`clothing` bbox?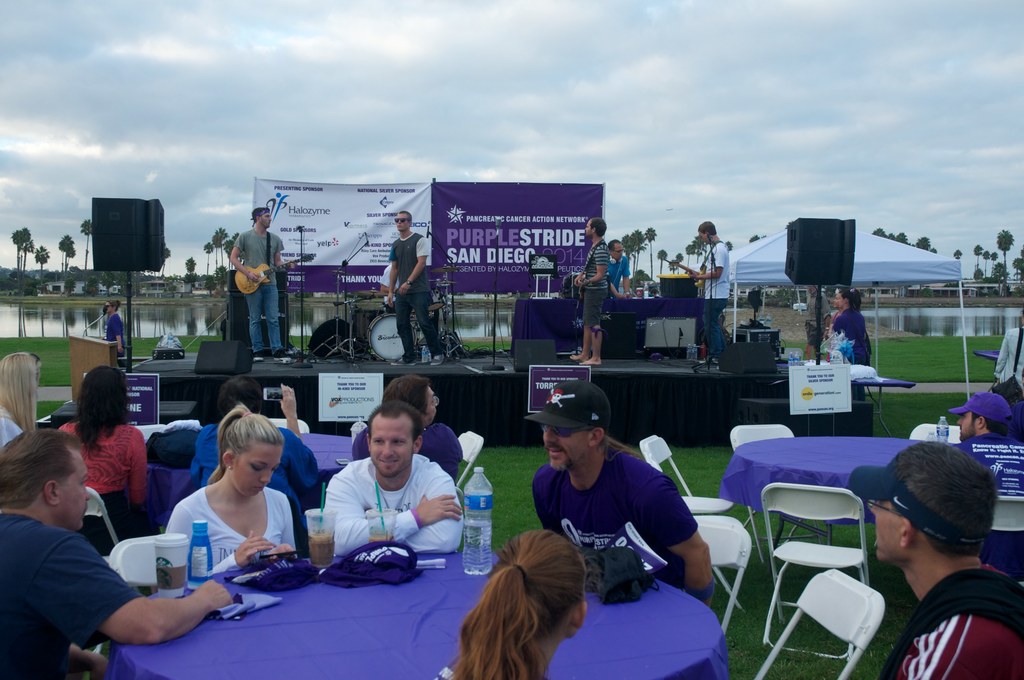
<bbox>232, 231, 287, 352</bbox>
